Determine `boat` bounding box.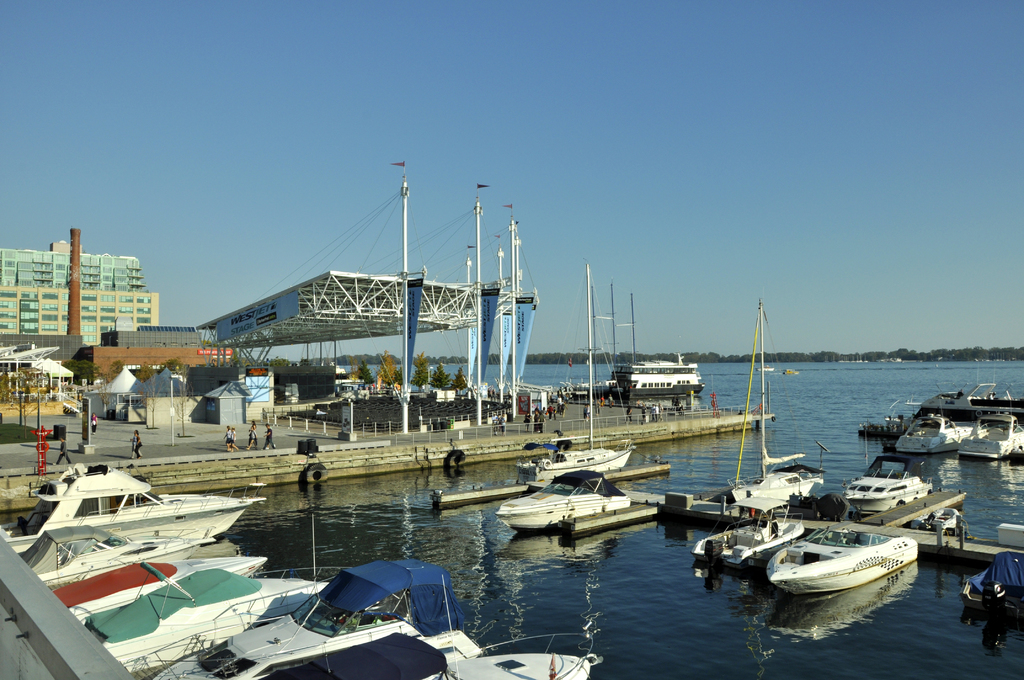
Determined: <bbox>610, 280, 704, 399</bbox>.
